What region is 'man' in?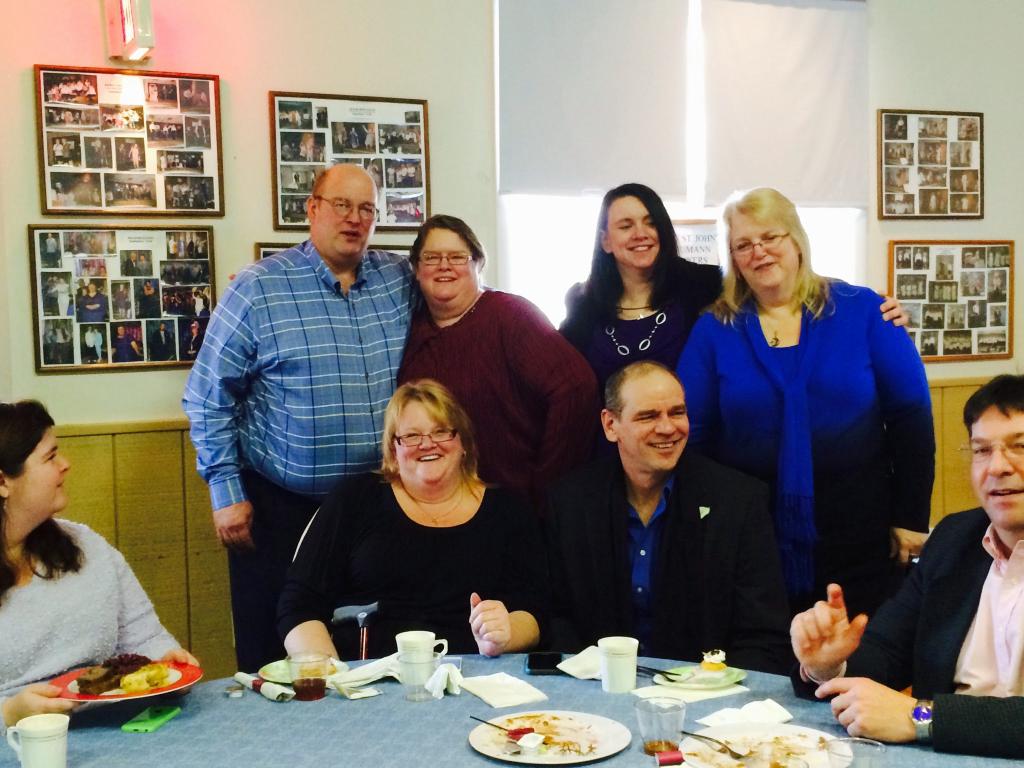
Rect(42, 319, 73, 363).
